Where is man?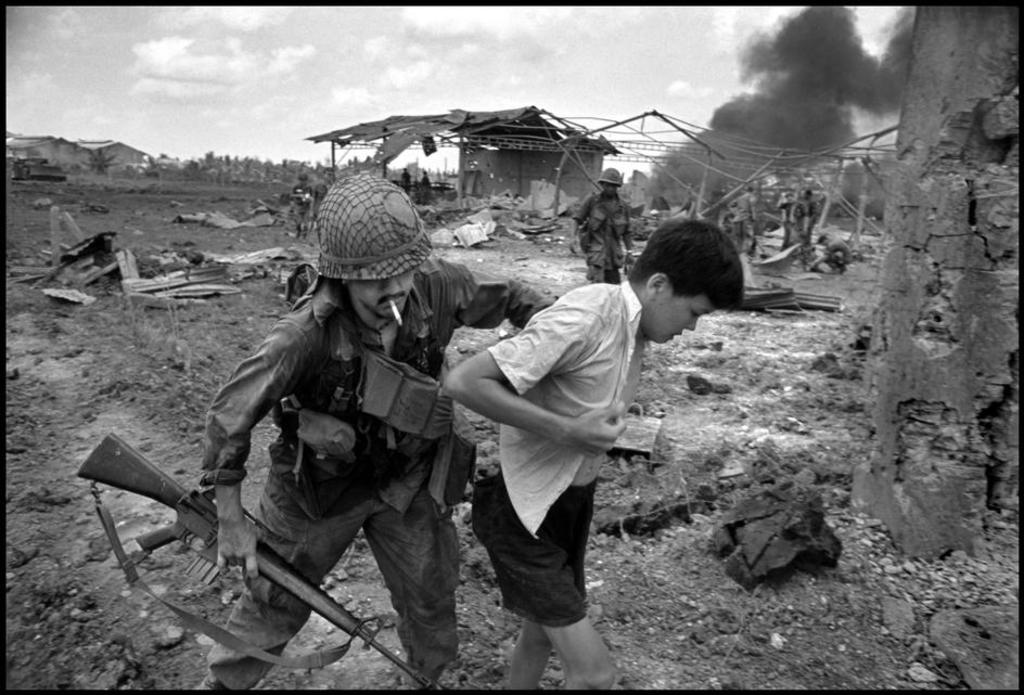
rect(191, 166, 560, 694).
